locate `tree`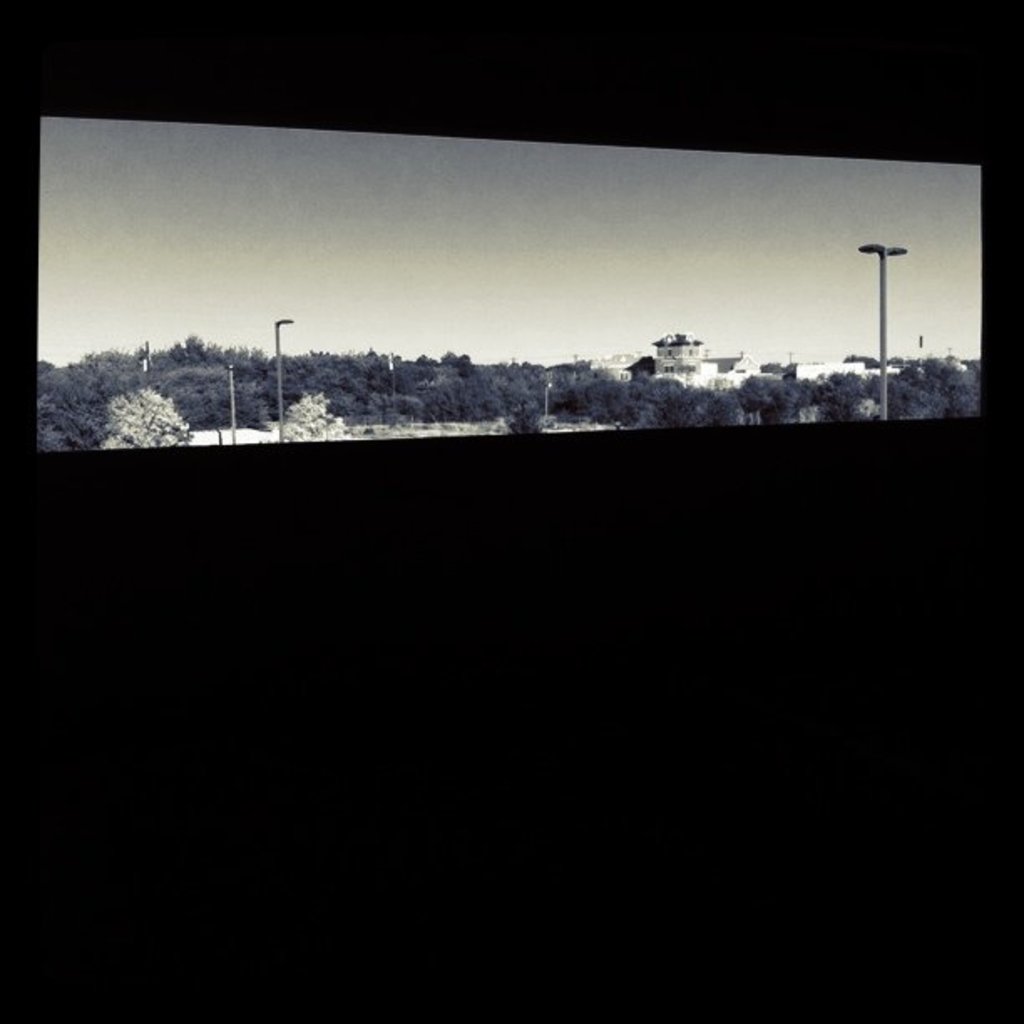
bbox(768, 378, 800, 427)
